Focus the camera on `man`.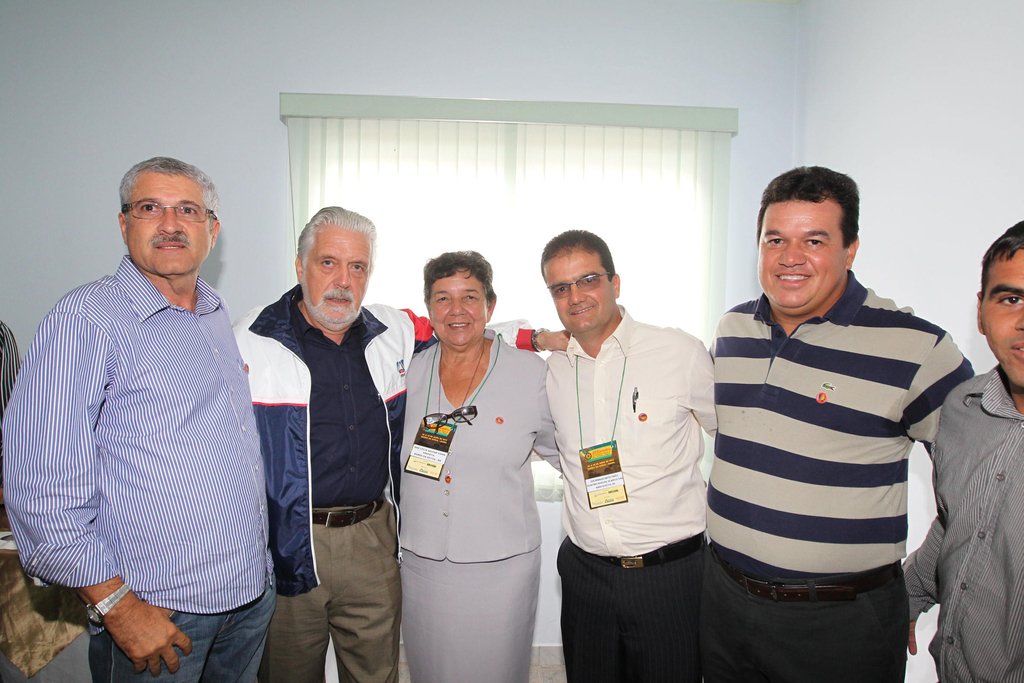
Focus region: crop(8, 91, 270, 673).
